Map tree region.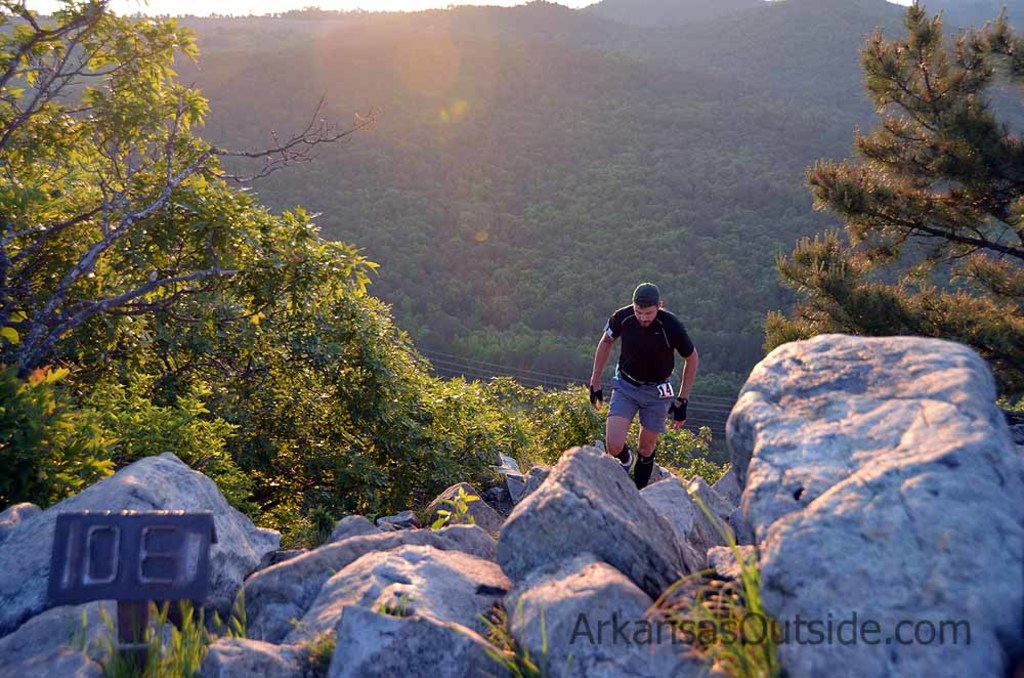
Mapped to (763, 8, 1022, 353).
